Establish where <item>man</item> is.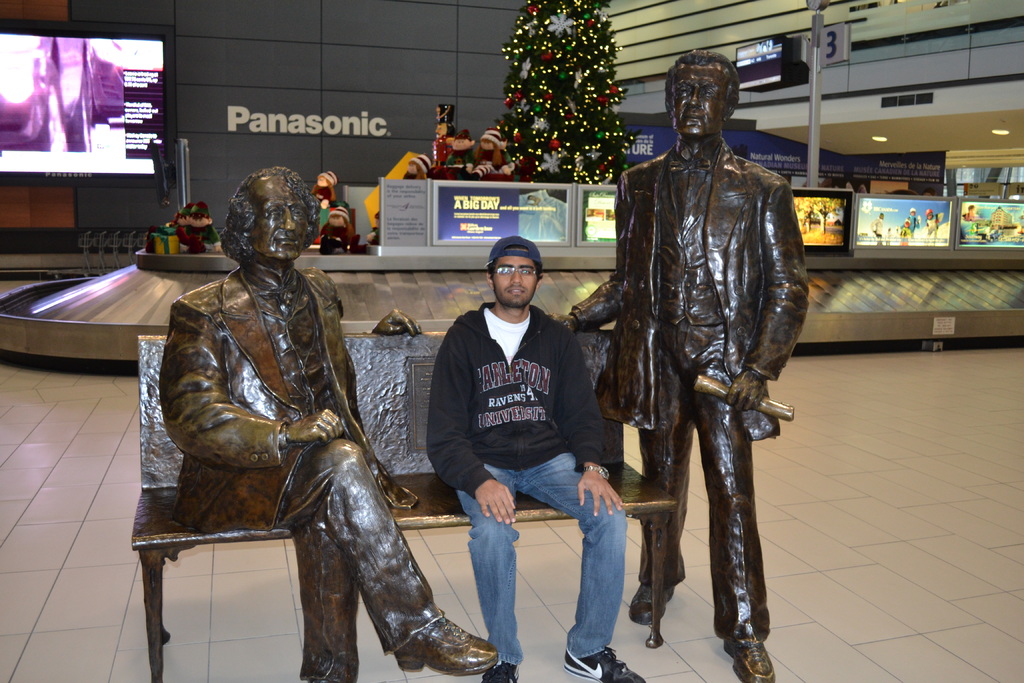
Established at <bbox>560, 38, 808, 682</bbox>.
